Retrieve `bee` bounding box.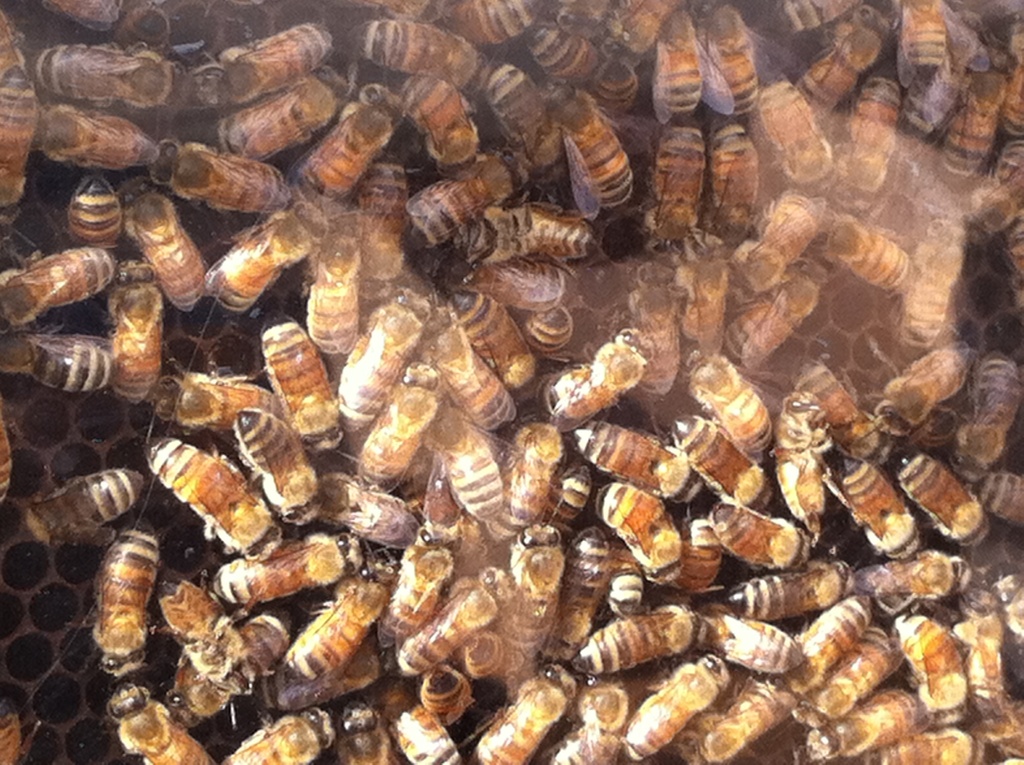
Bounding box: [x1=448, y1=0, x2=528, y2=46].
